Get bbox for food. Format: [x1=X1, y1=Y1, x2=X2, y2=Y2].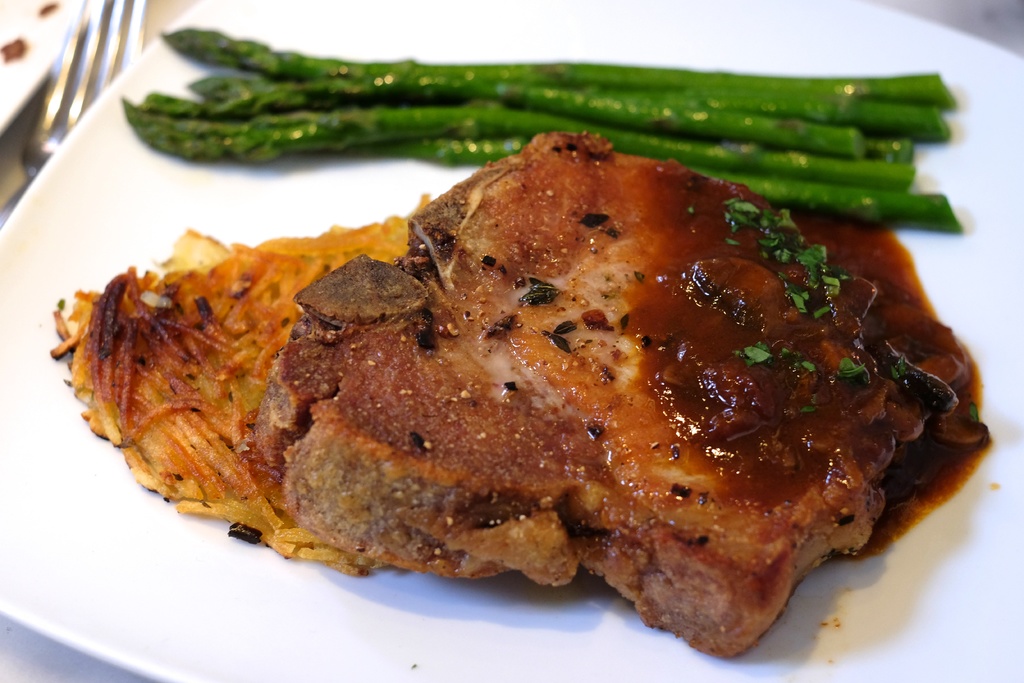
[x1=649, y1=625, x2=771, y2=662].
